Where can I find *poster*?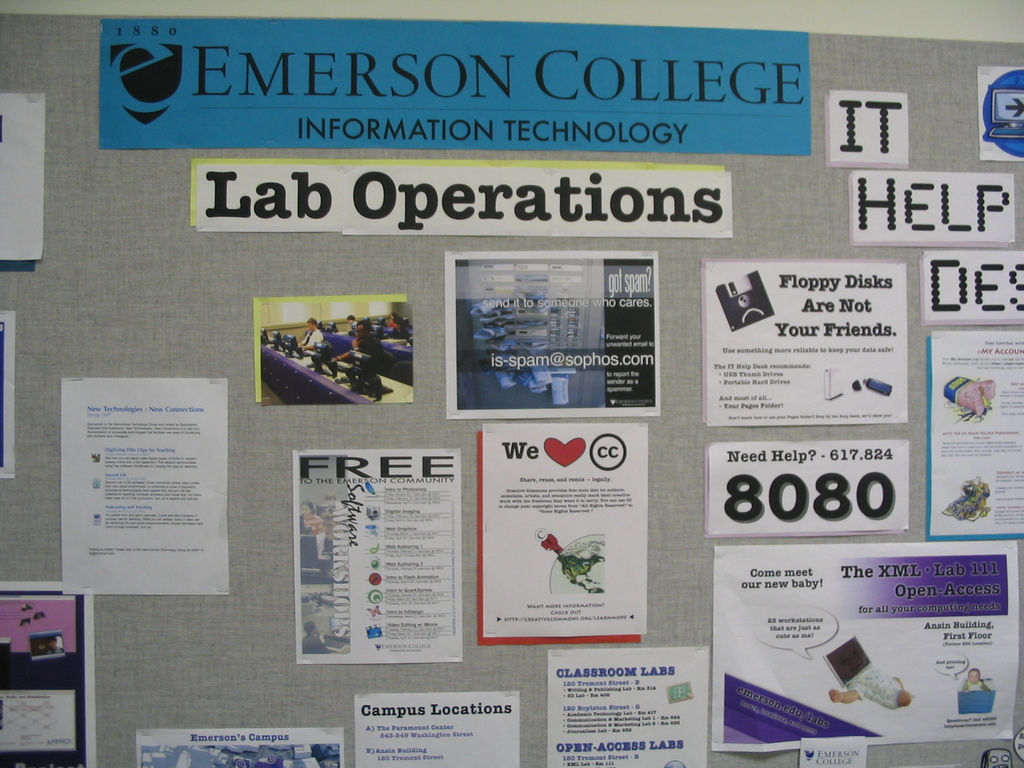
You can find it at <box>702,260,907,428</box>.
